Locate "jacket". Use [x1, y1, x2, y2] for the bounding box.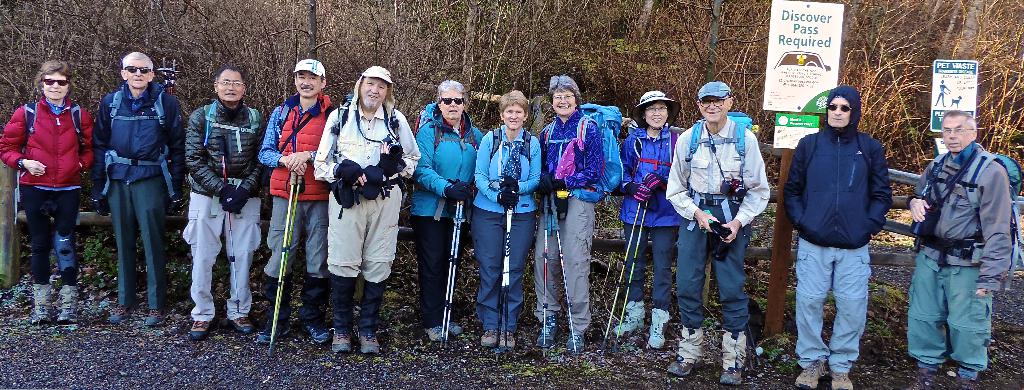
[913, 143, 1011, 288].
